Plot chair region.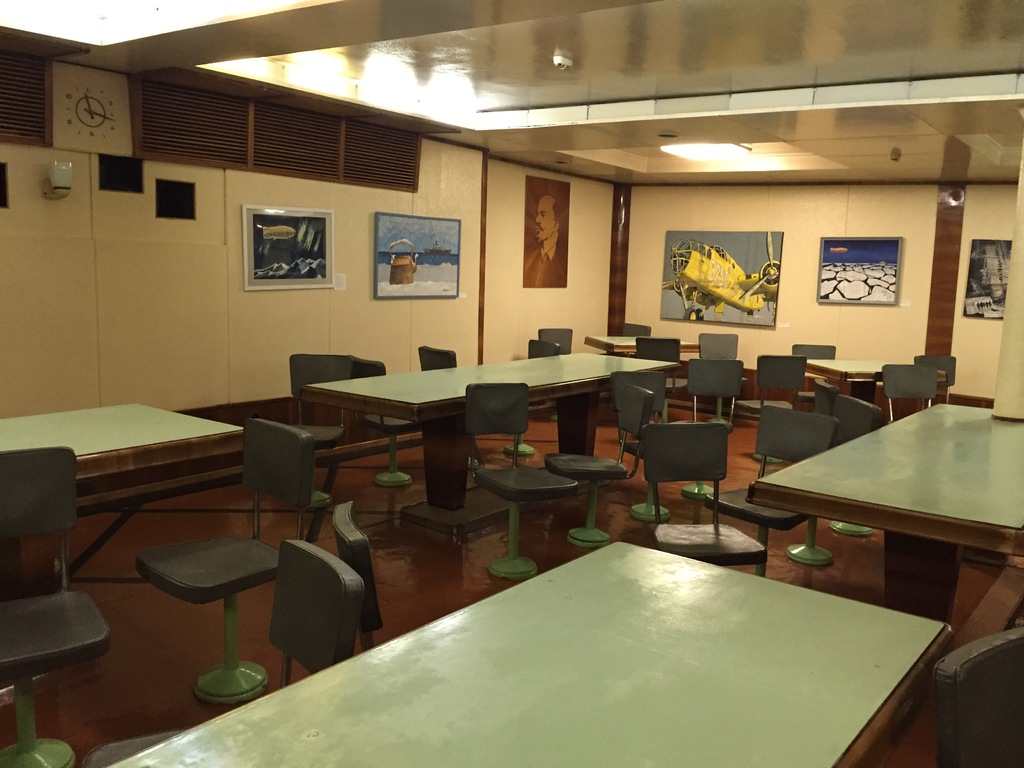
Plotted at crop(752, 355, 804, 450).
